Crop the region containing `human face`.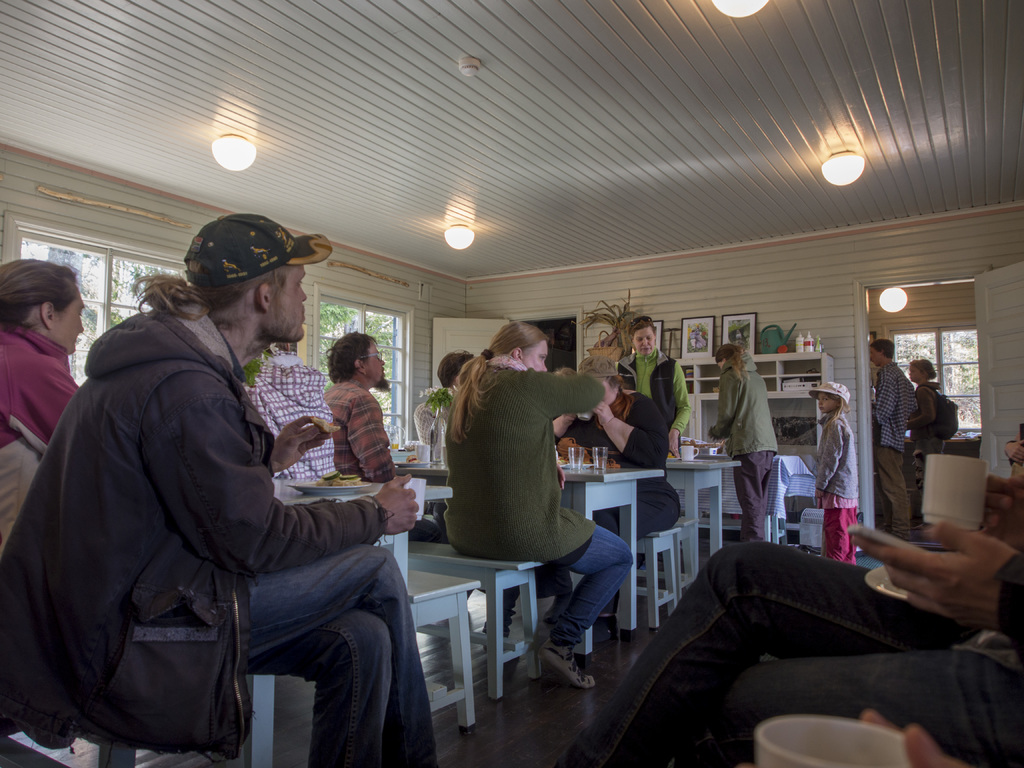
Crop region: {"left": 51, "top": 285, "right": 84, "bottom": 355}.
